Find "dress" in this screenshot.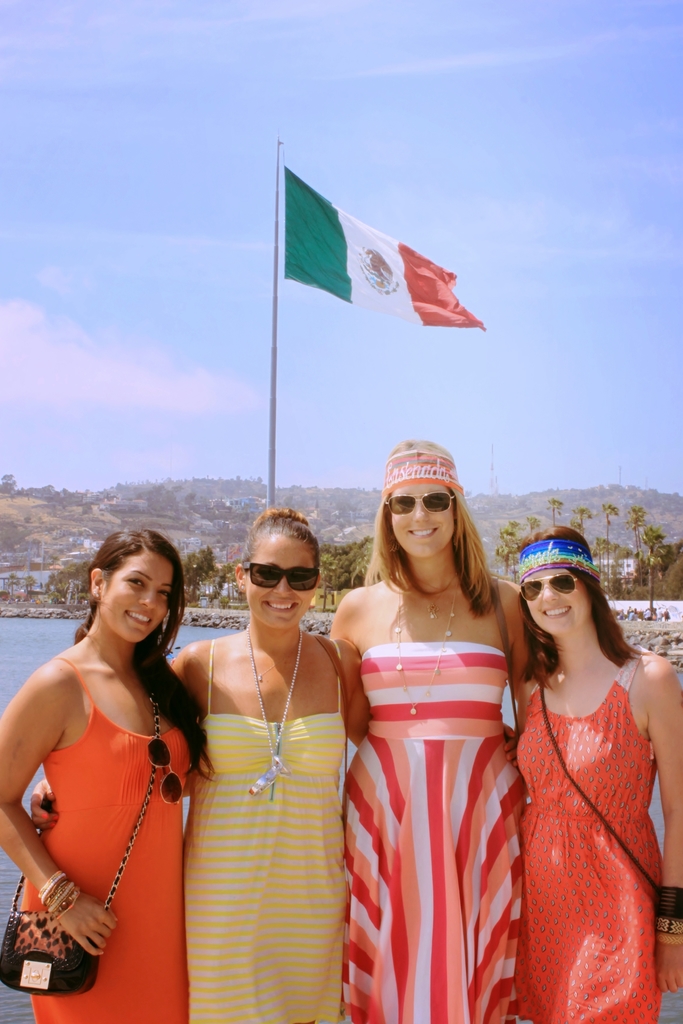
The bounding box for "dress" is left=19, top=657, right=207, bottom=1023.
